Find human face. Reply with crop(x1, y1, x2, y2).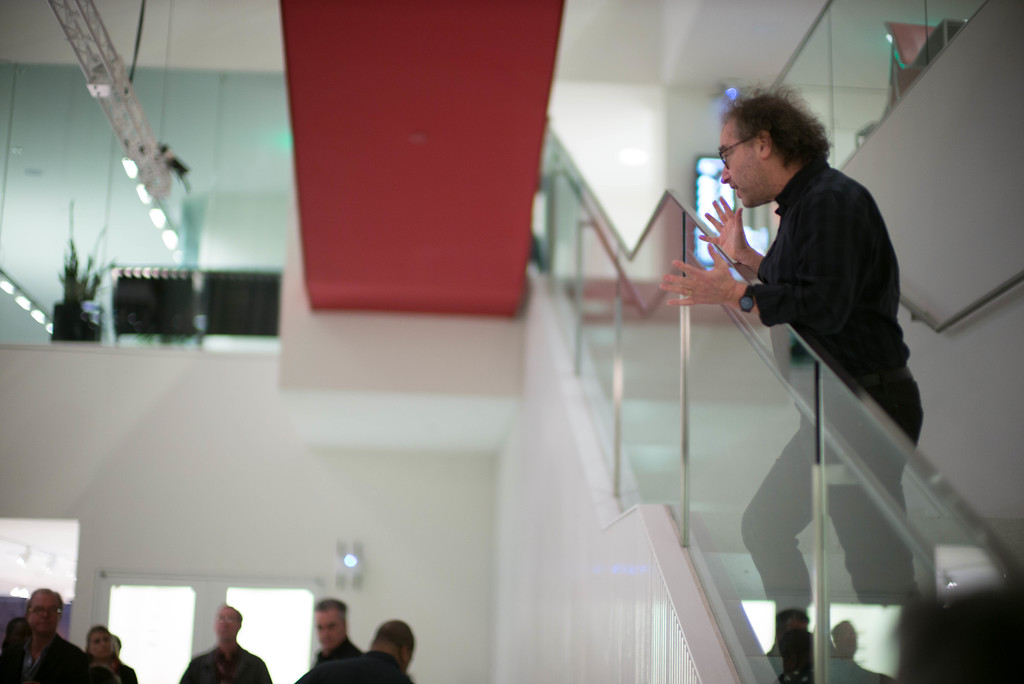
crop(218, 607, 240, 642).
